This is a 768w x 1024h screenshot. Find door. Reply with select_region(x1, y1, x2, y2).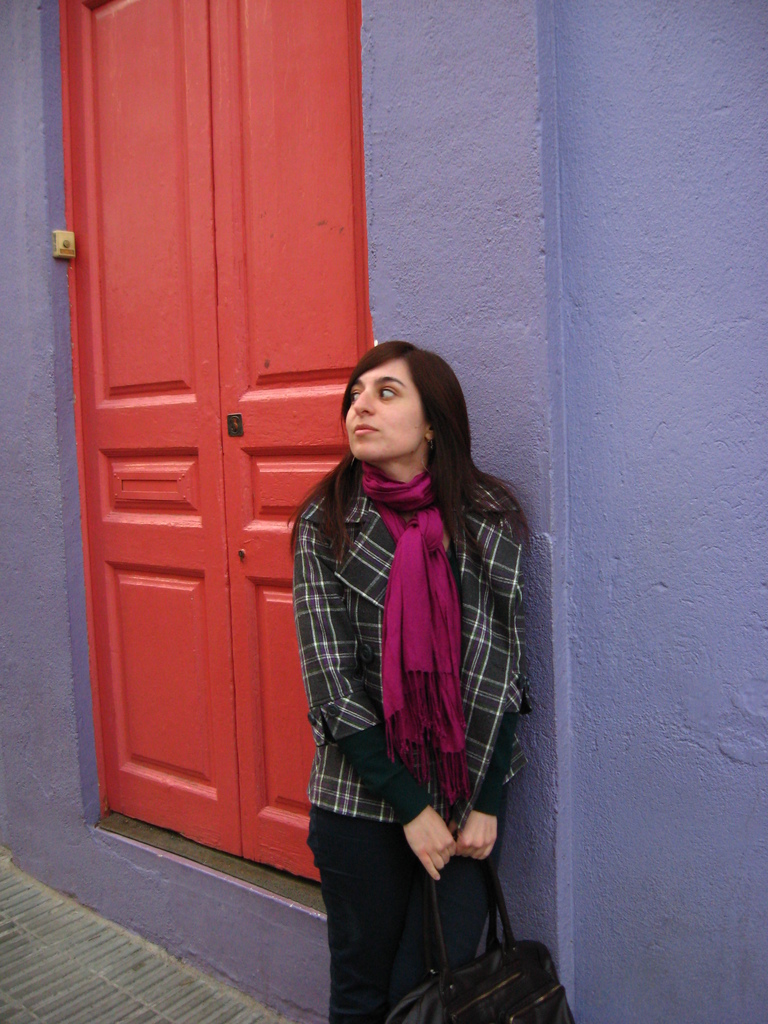
select_region(69, 0, 337, 852).
